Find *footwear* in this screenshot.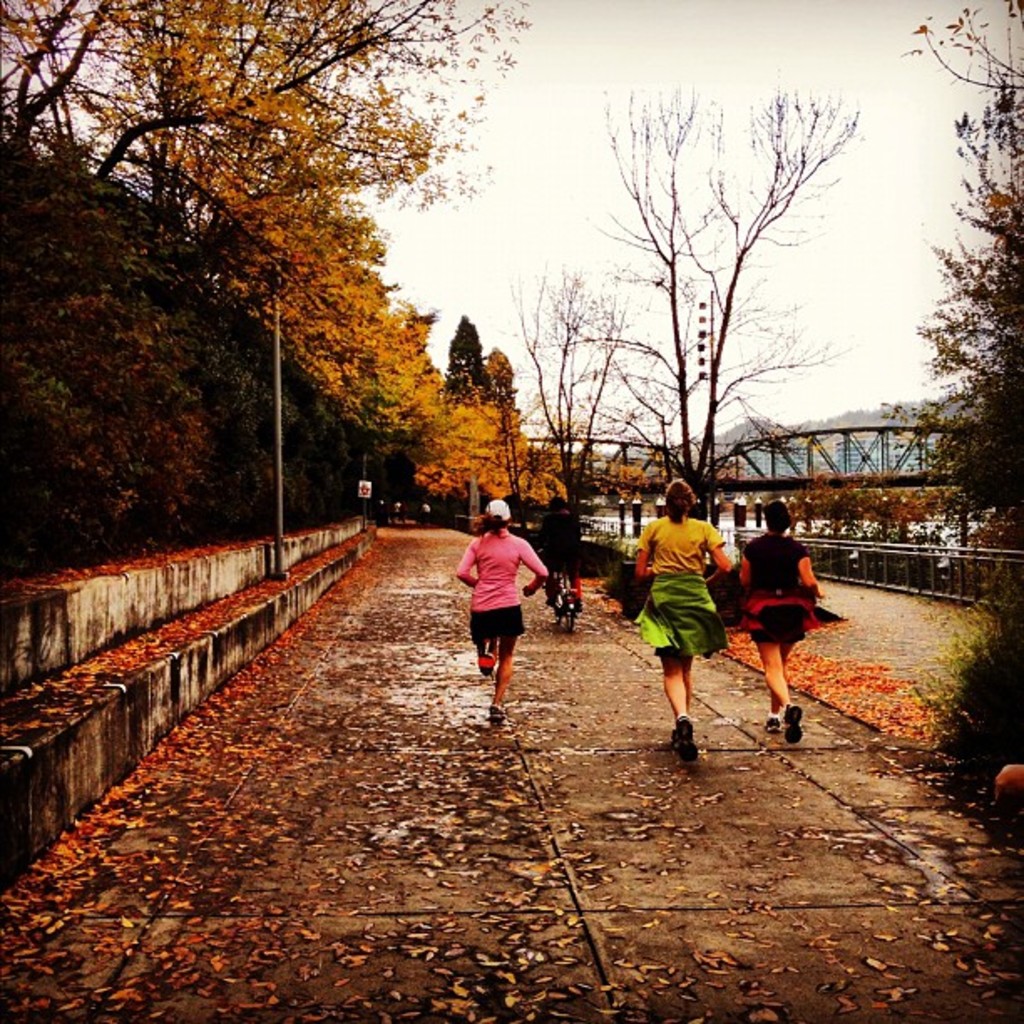
The bounding box for *footwear* is box=[475, 649, 494, 683].
